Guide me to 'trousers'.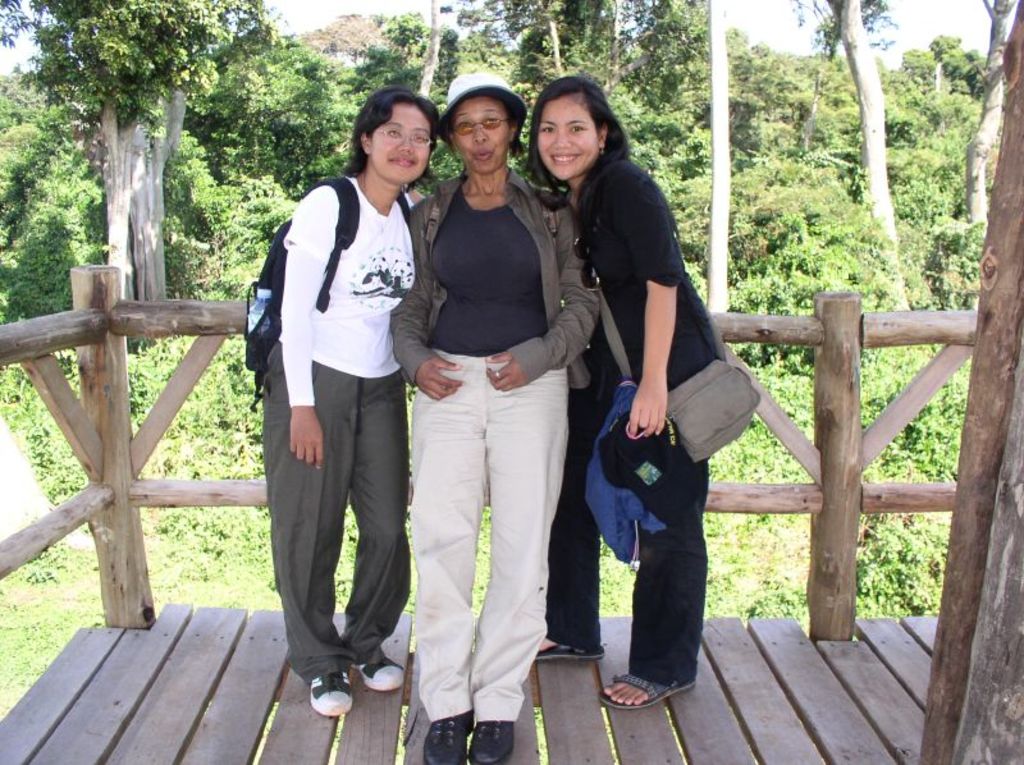
Guidance: box(411, 354, 567, 716).
